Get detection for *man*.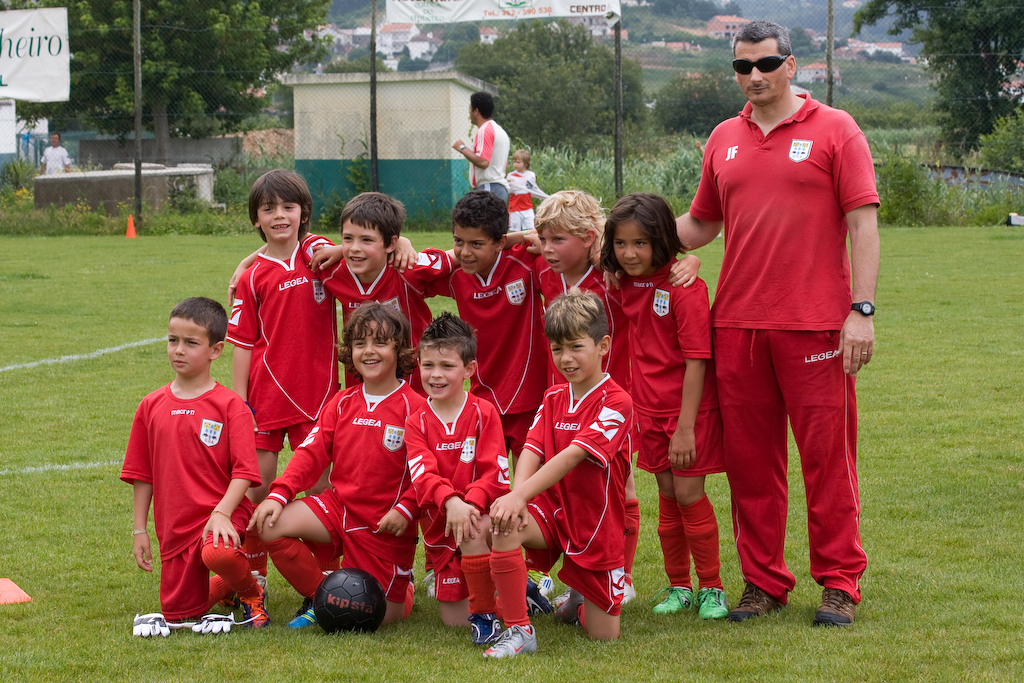
Detection: 38/135/73/175.
